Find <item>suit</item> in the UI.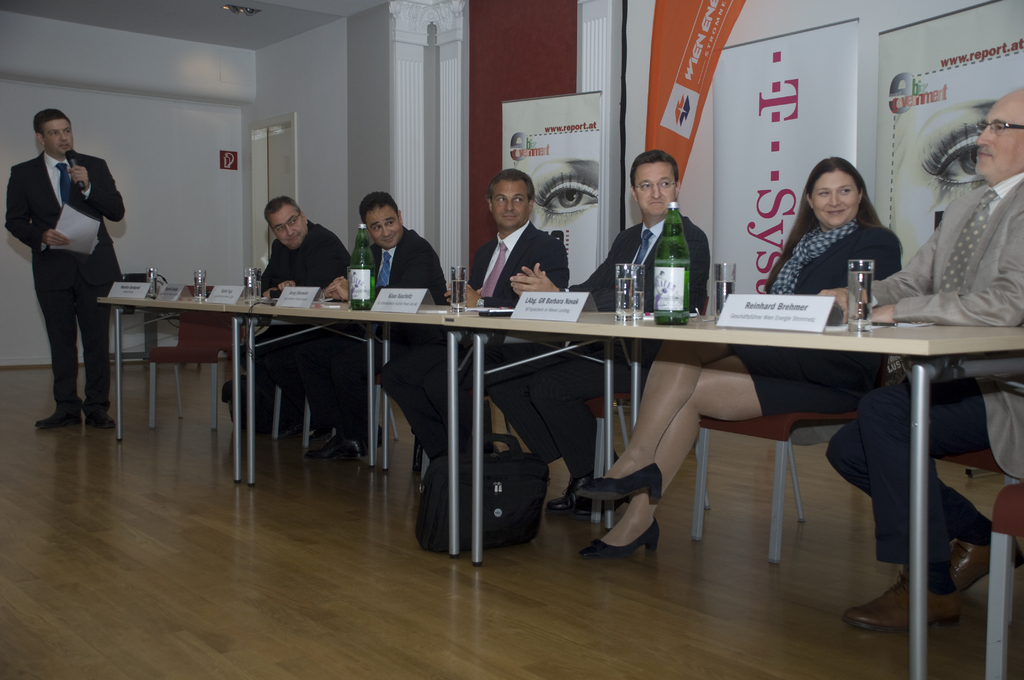
UI element at BBox(789, 223, 901, 385).
